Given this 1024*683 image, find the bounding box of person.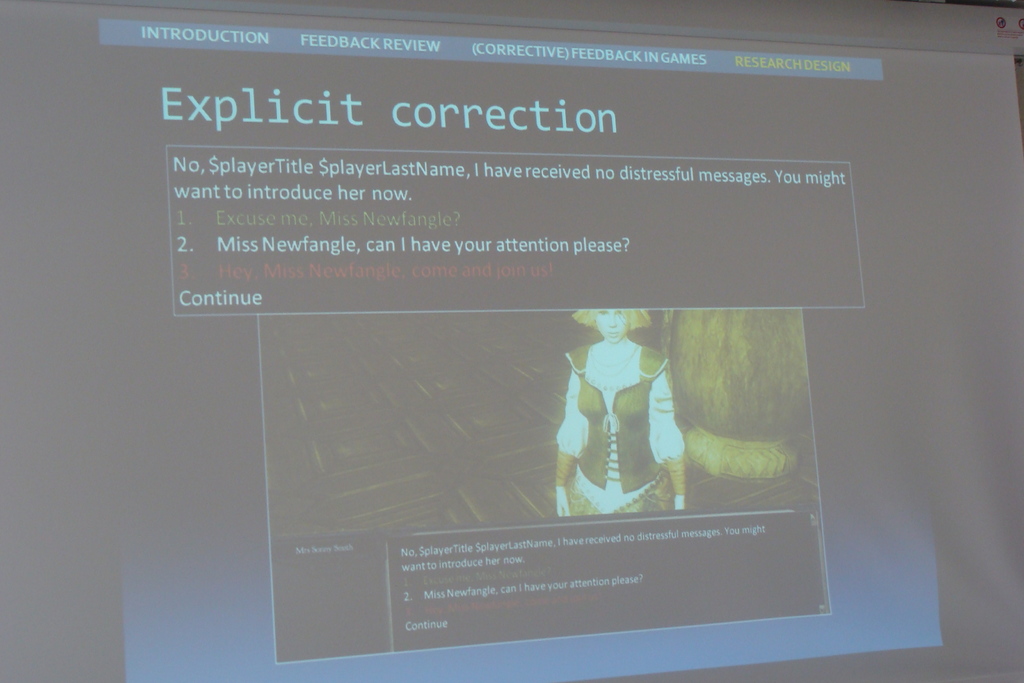
Rect(563, 314, 684, 515).
